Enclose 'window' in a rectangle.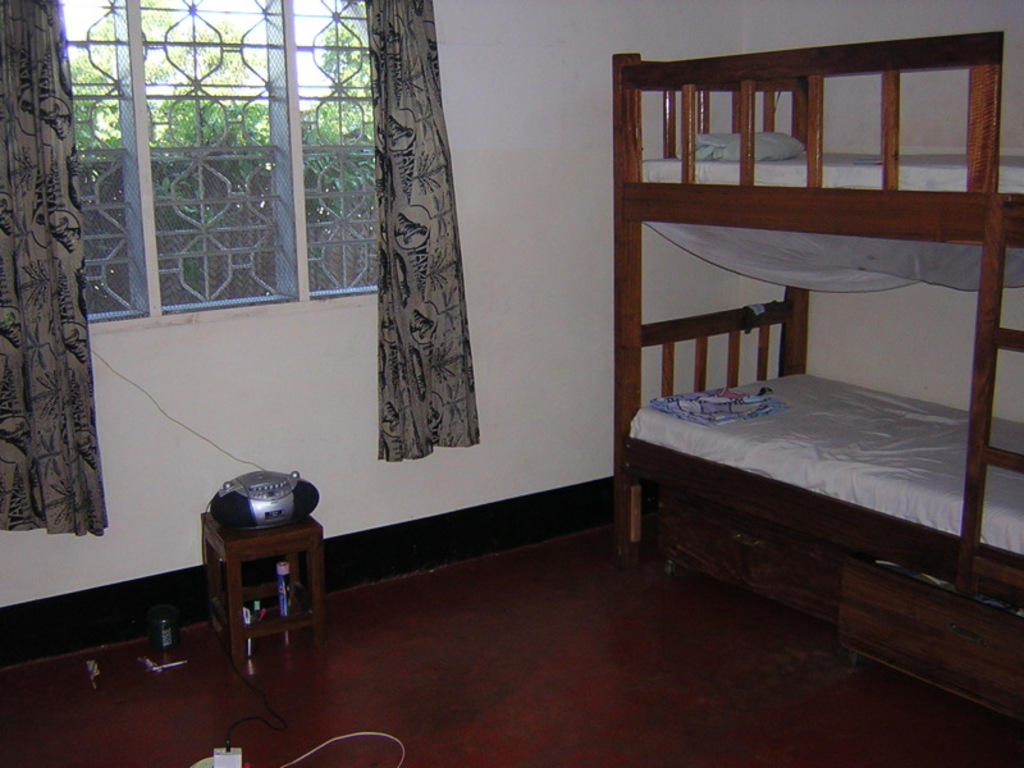
rect(61, 0, 384, 329).
